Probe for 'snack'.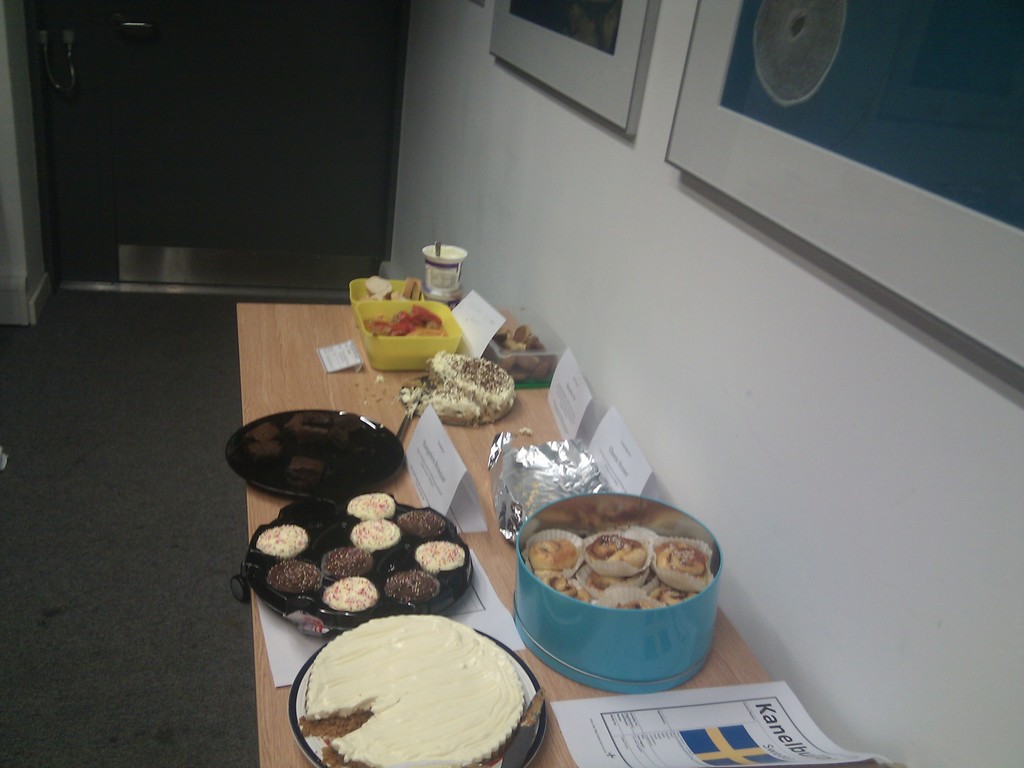
Probe result: [276,497,344,543].
